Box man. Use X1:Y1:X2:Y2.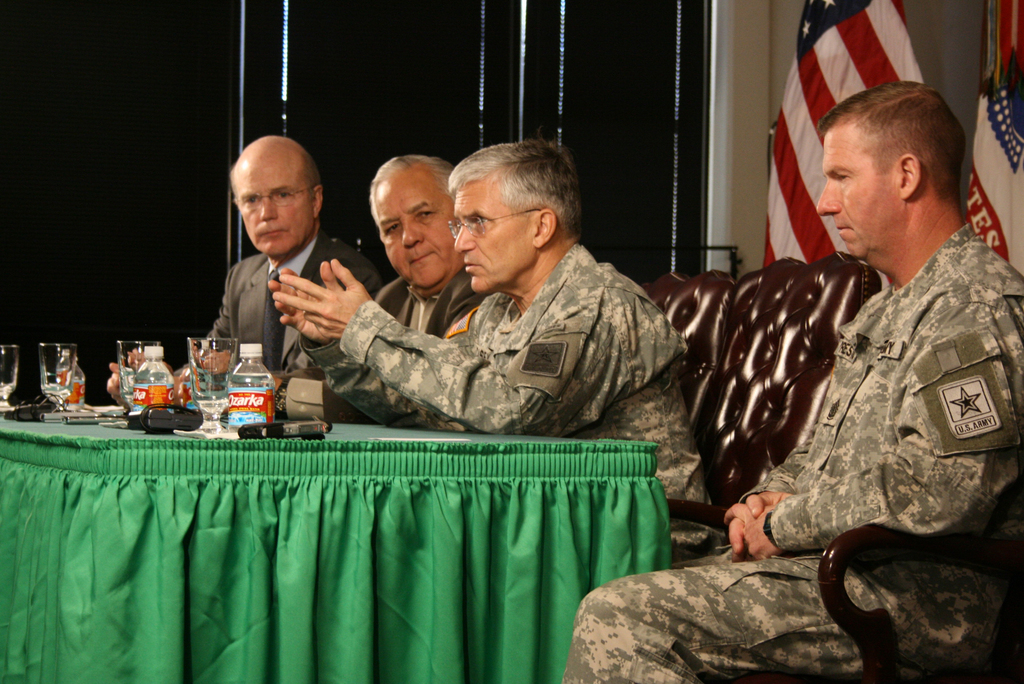
374:156:494:336.
